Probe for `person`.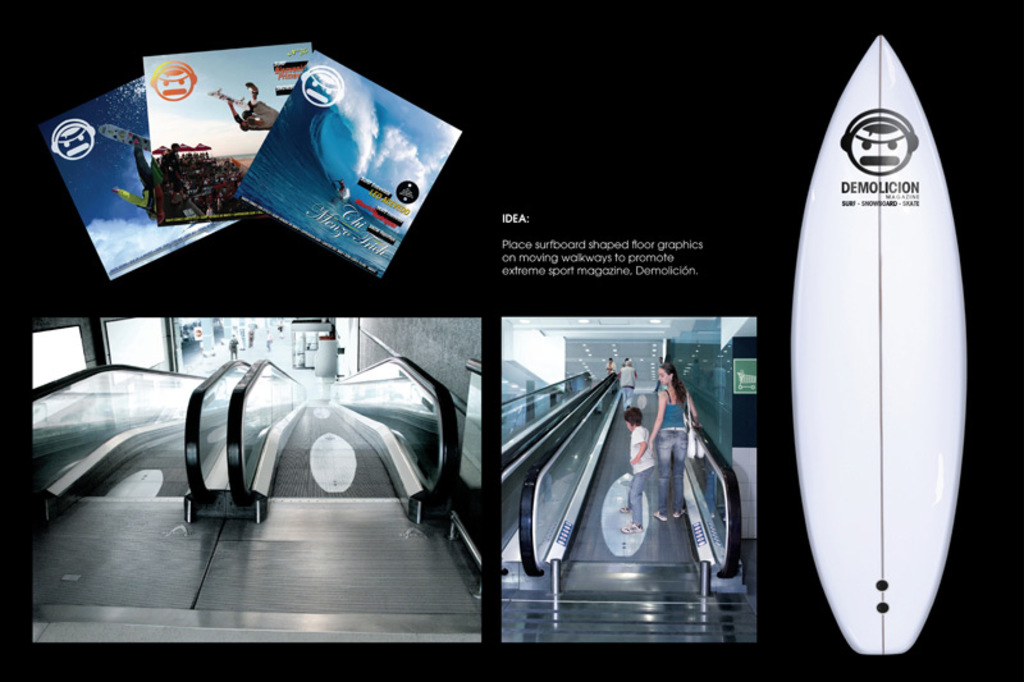
Probe result: x1=620, y1=356, x2=634, y2=366.
